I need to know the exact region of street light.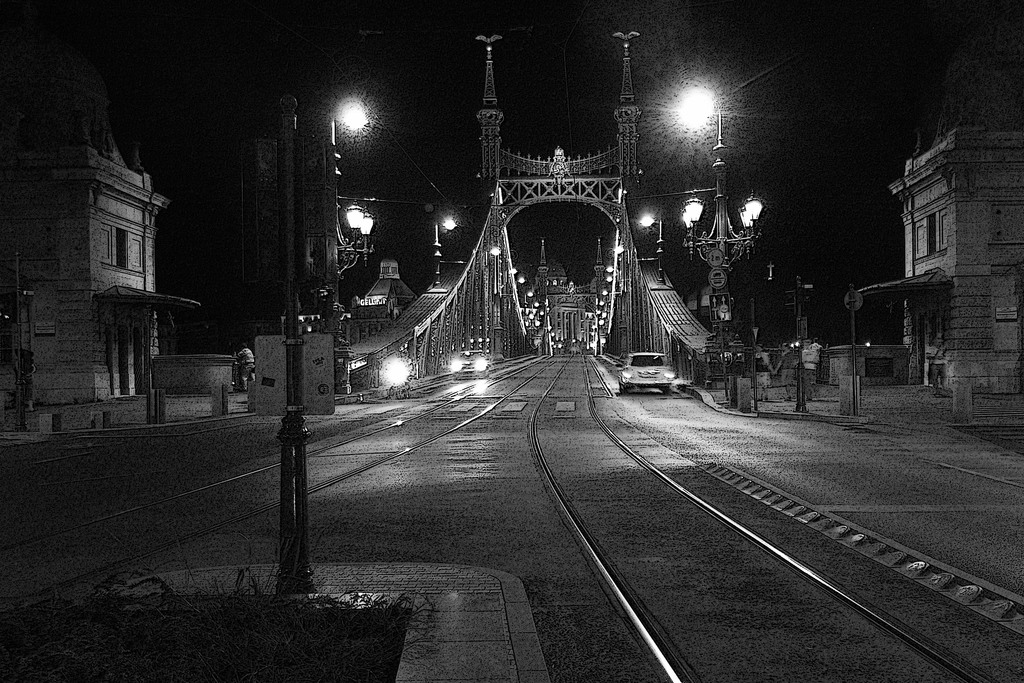
Region: bbox(325, 89, 385, 336).
